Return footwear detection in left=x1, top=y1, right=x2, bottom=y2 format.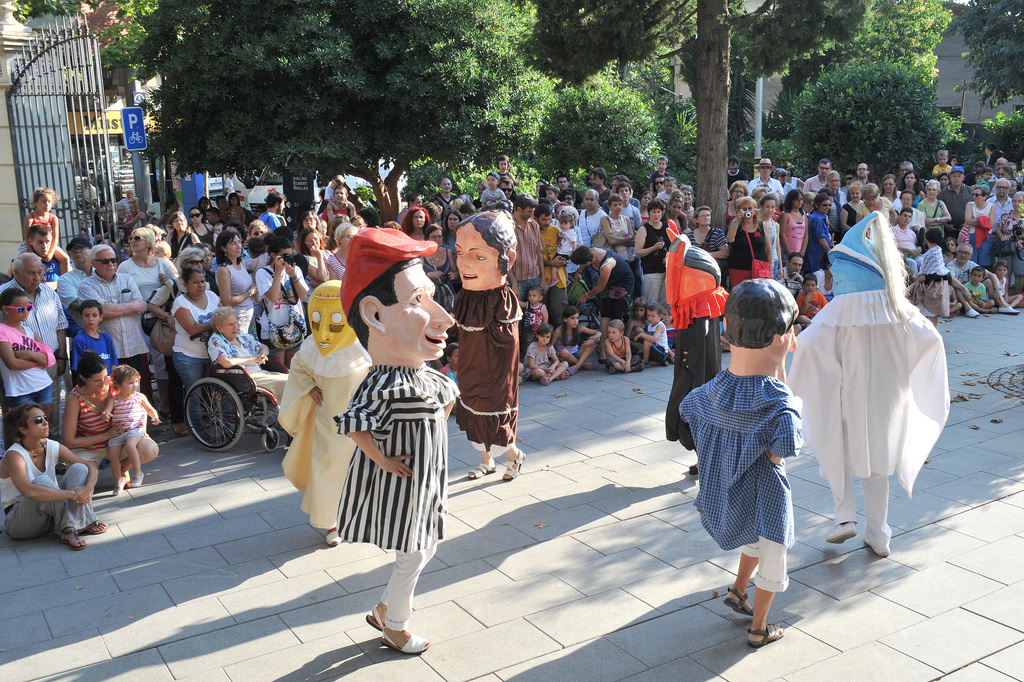
left=998, top=304, right=1020, bottom=315.
